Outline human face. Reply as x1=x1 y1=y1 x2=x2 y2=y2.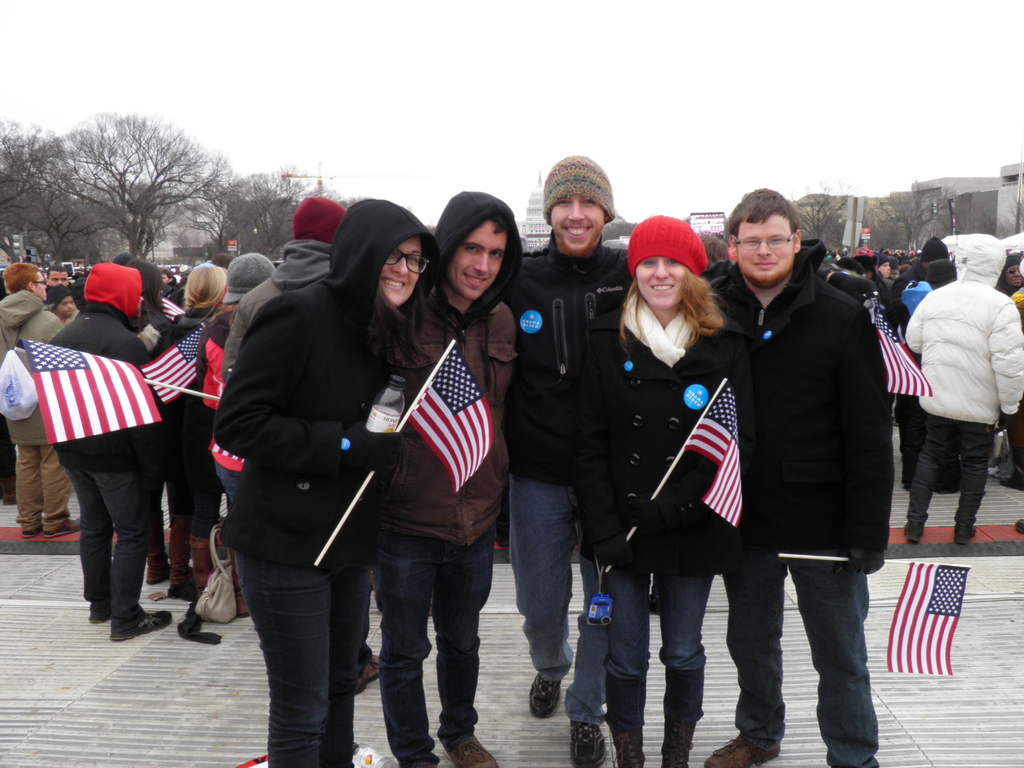
x1=57 y1=296 x2=77 y2=317.
